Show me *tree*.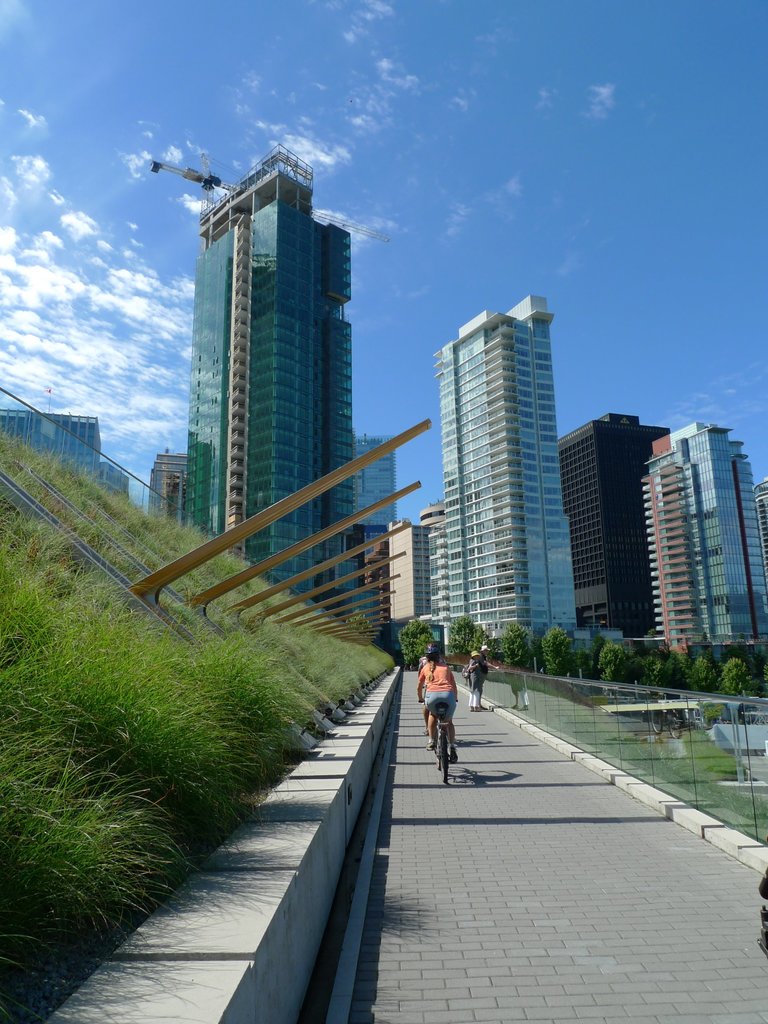
*tree* is here: box=[600, 643, 630, 691].
